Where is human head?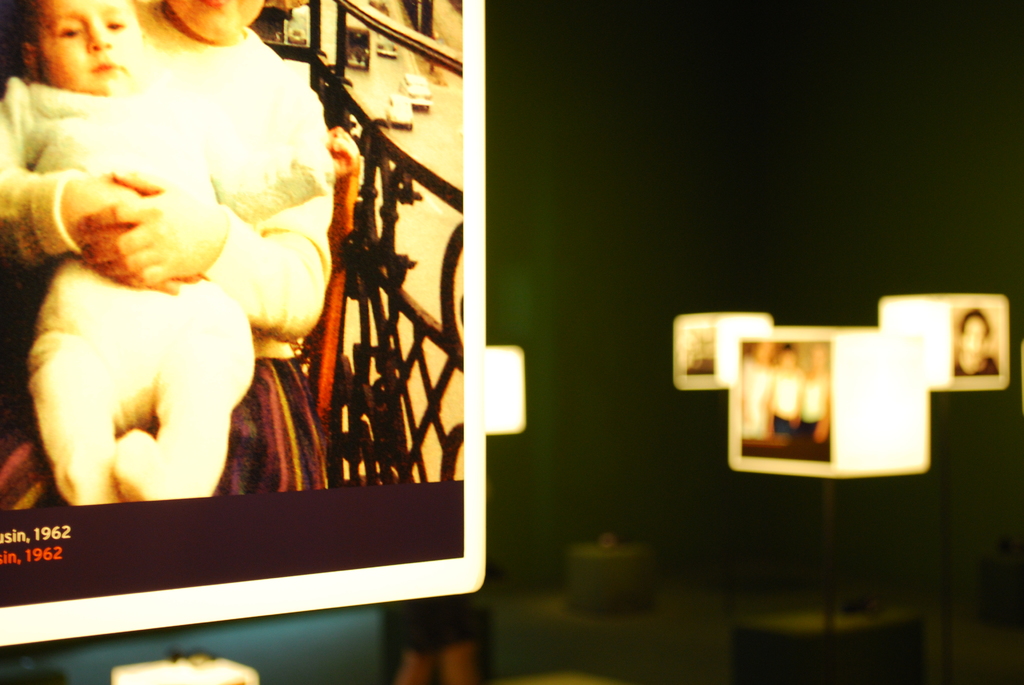
box(776, 342, 799, 371).
